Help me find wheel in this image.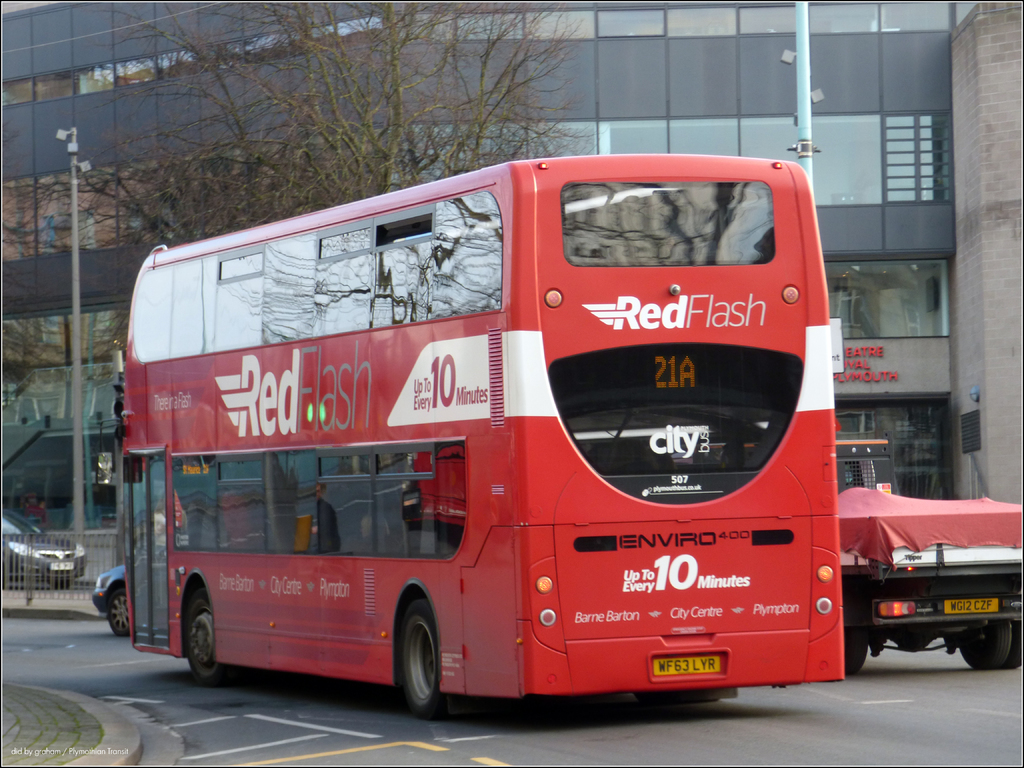
Found it: locate(175, 600, 227, 685).
